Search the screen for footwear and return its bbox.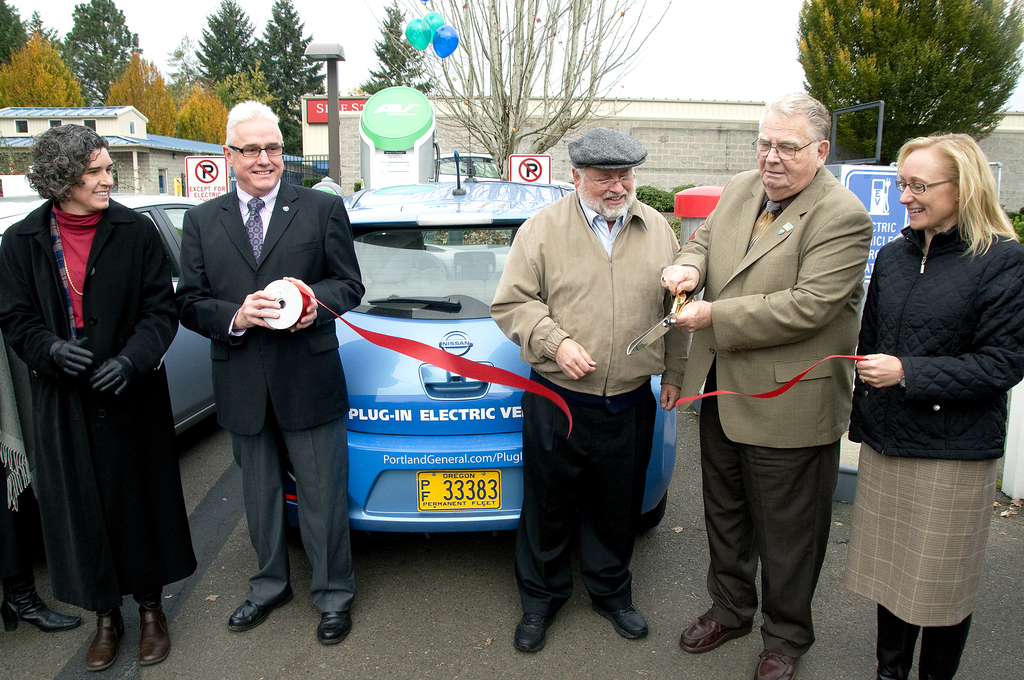
Found: [753,650,794,679].
